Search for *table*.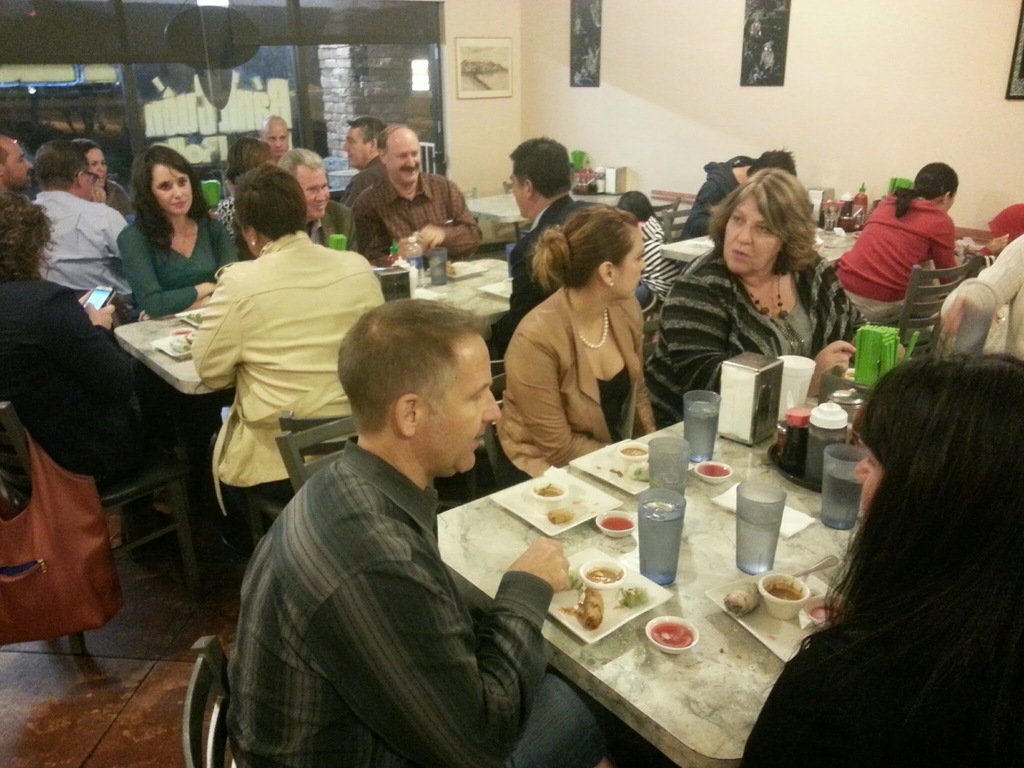
Found at 112,253,513,589.
